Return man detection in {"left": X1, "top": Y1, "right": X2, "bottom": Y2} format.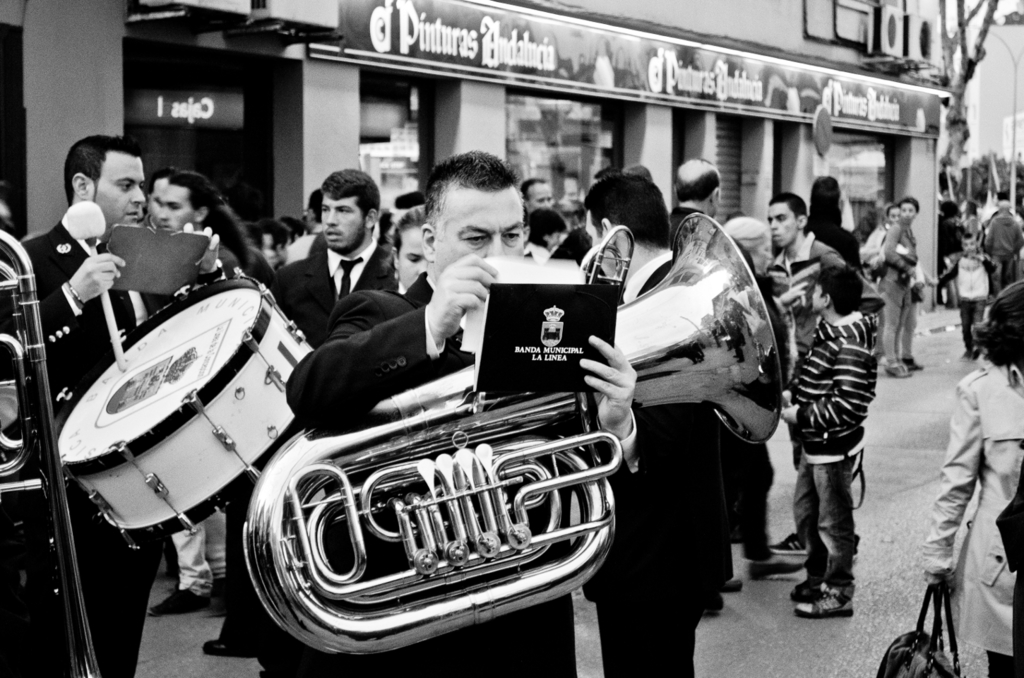
{"left": 577, "top": 162, "right": 738, "bottom": 677}.
